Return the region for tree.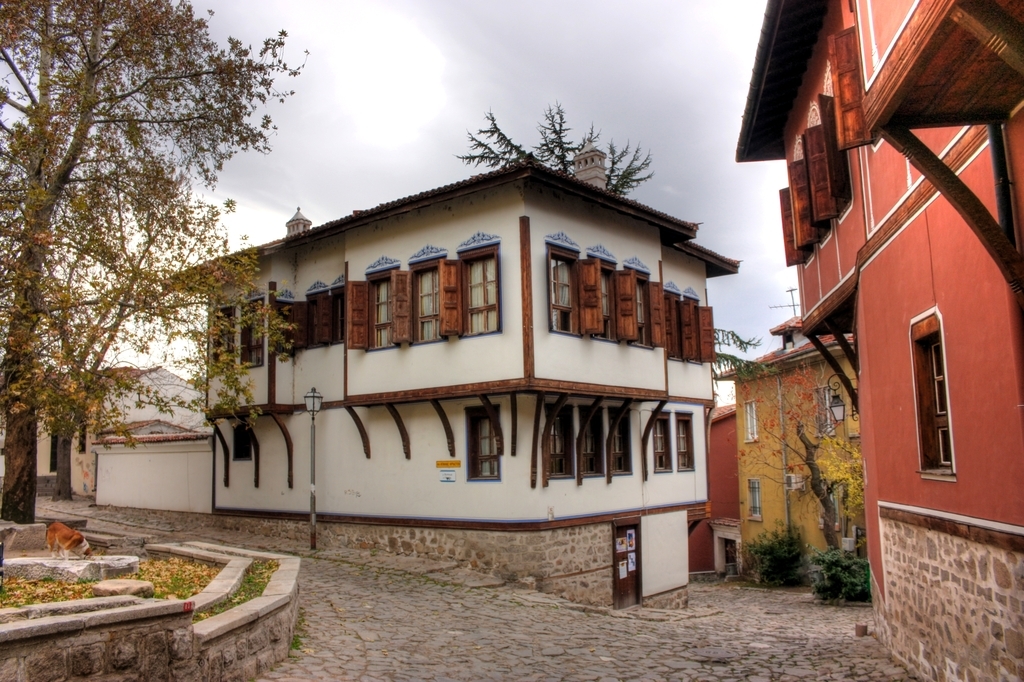
pyautogui.locateOnScreen(712, 327, 776, 391).
